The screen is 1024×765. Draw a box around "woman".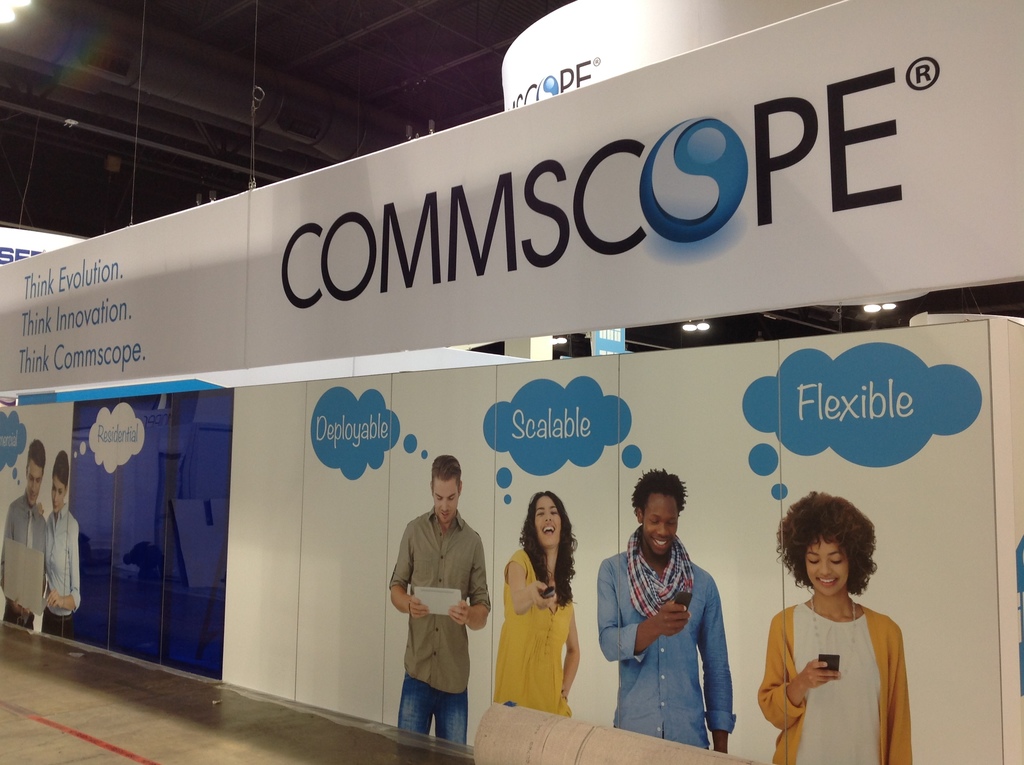
box=[35, 448, 79, 647].
